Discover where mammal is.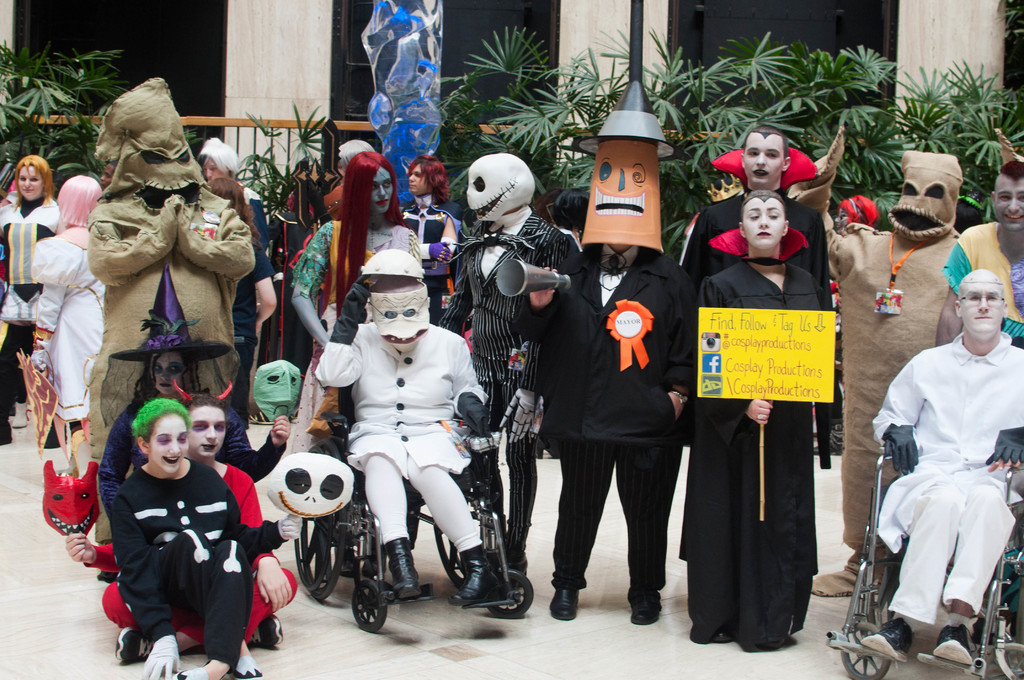
Discovered at left=440, top=151, right=583, bottom=575.
